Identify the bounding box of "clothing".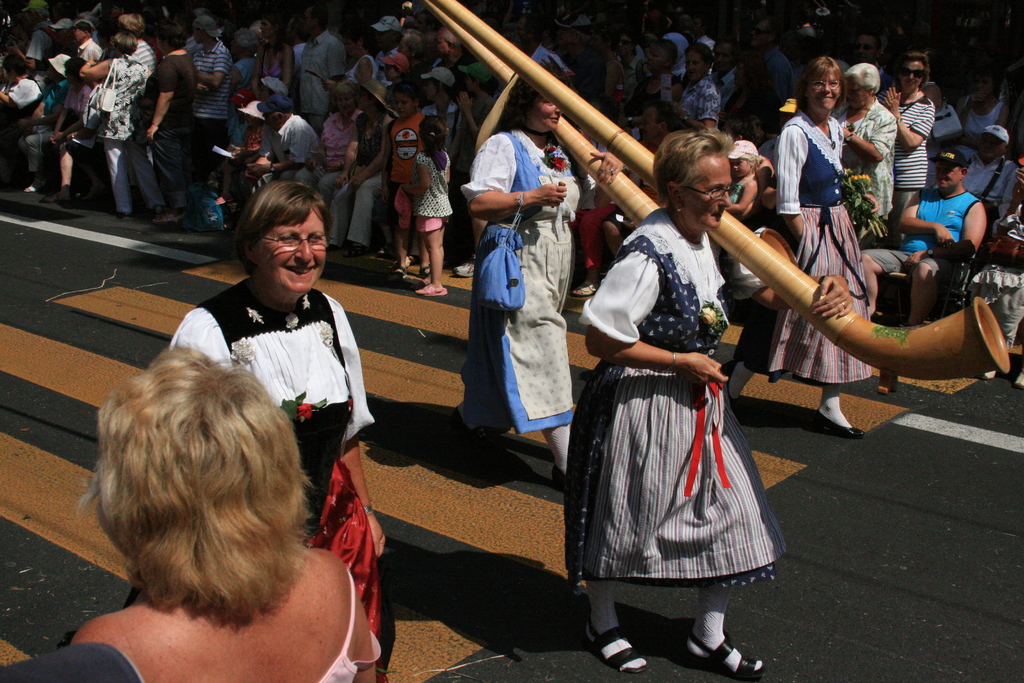
Rect(8, 77, 48, 104).
